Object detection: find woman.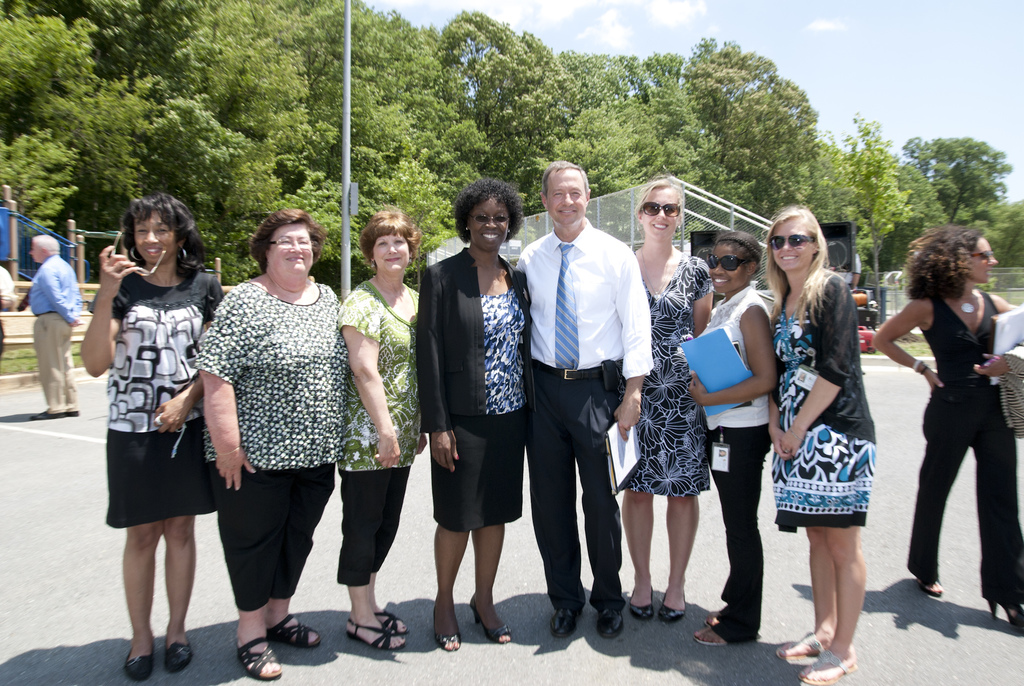
select_region(186, 192, 346, 669).
